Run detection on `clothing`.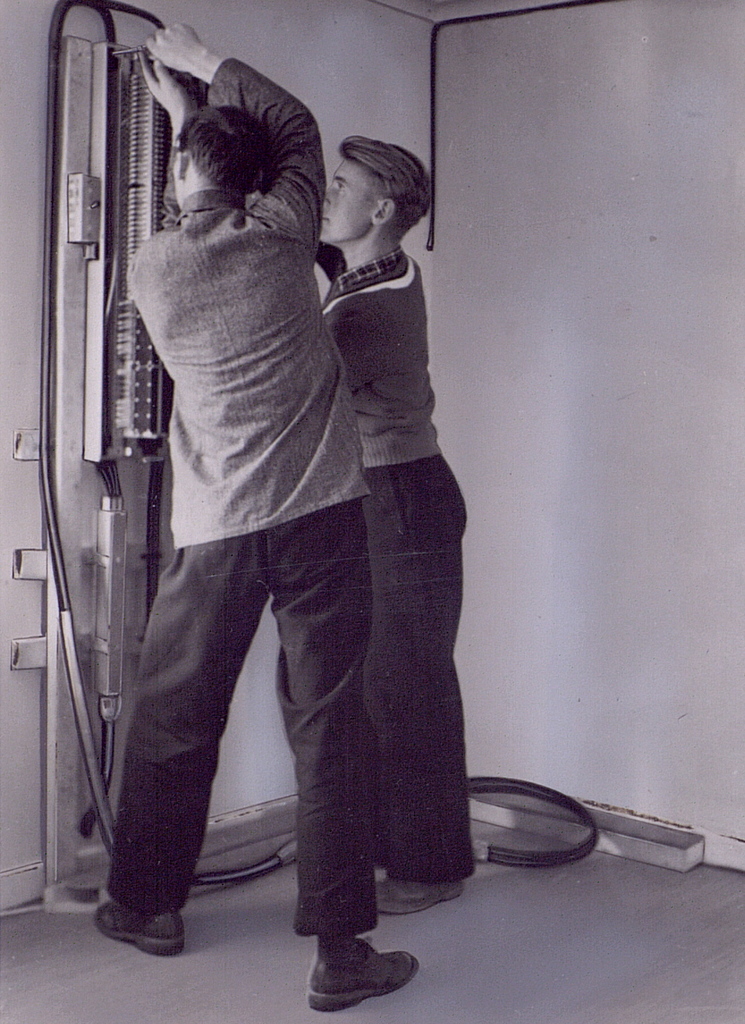
Result: x1=319, y1=248, x2=472, y2=882.
